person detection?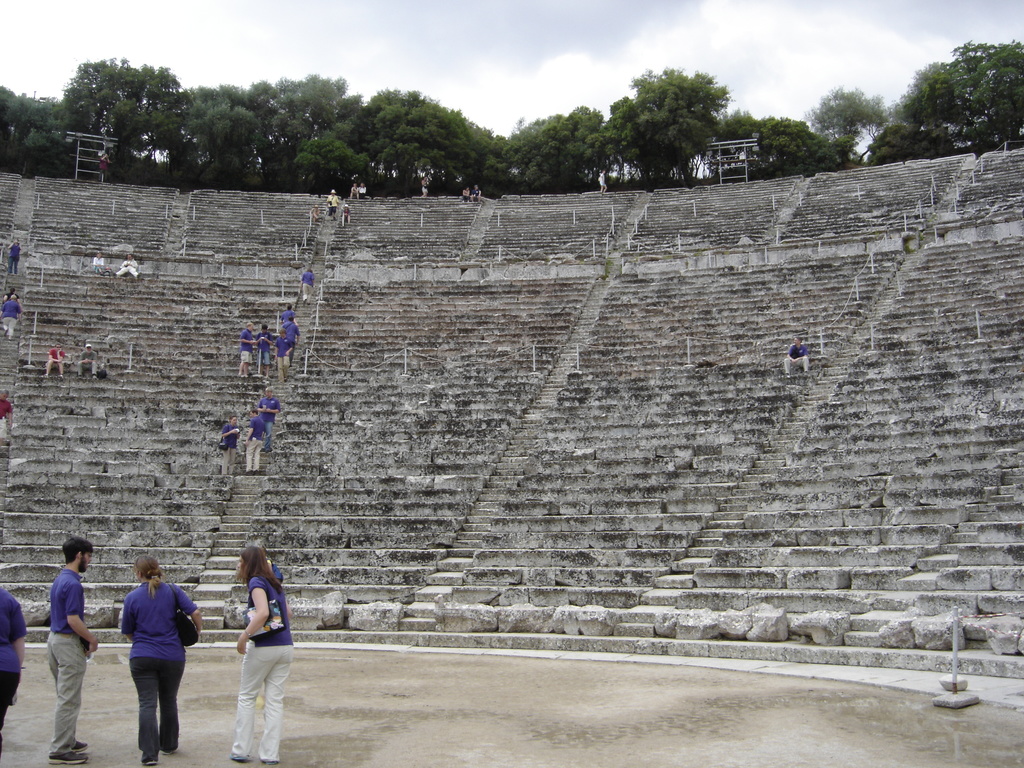
BBox(260, 388, 283, 447)
